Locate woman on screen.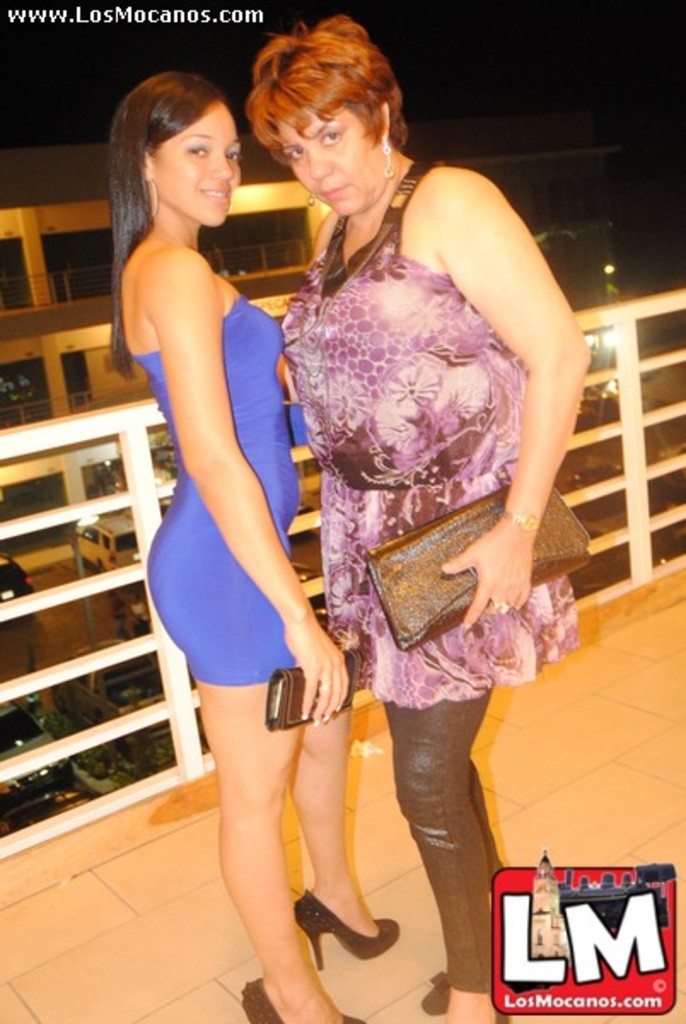
On screen at bbox=[97, 61, 367, 947].
